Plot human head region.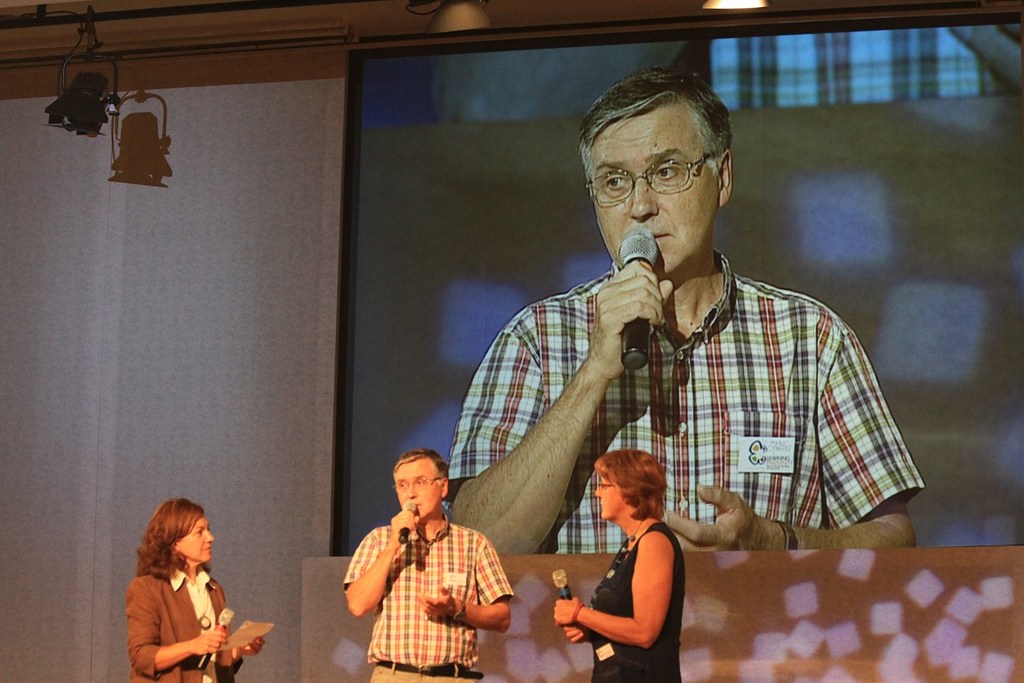
Plotted at 390,450,452,522.
